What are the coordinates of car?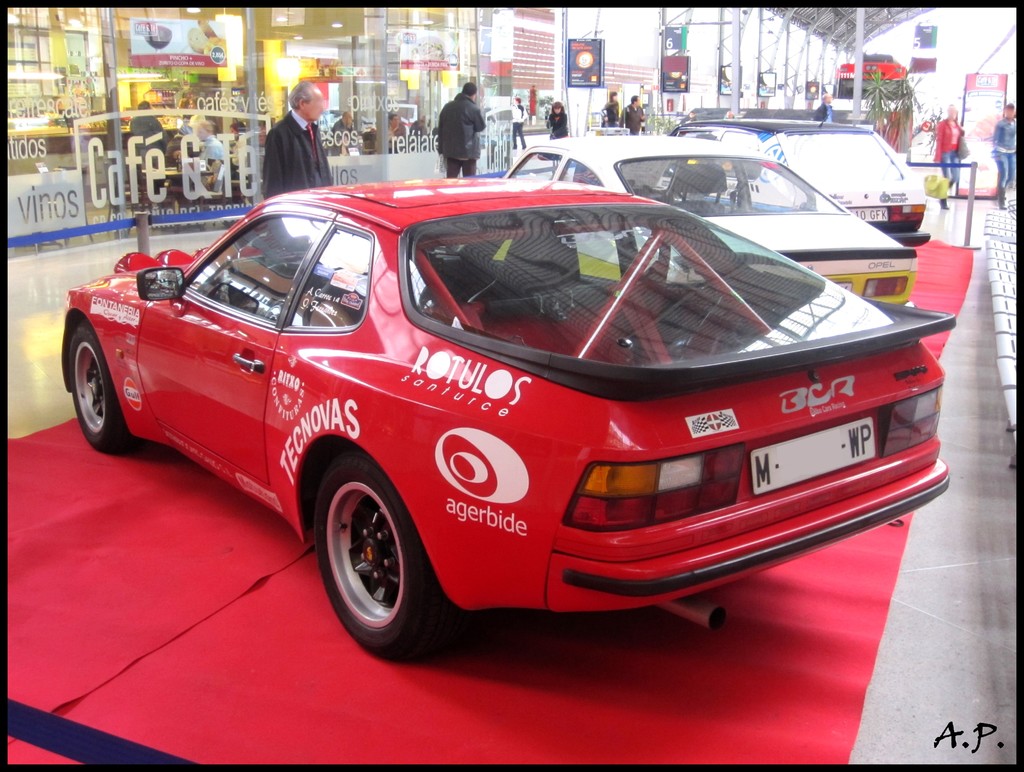
BBox(504, 136, 918, 304).
